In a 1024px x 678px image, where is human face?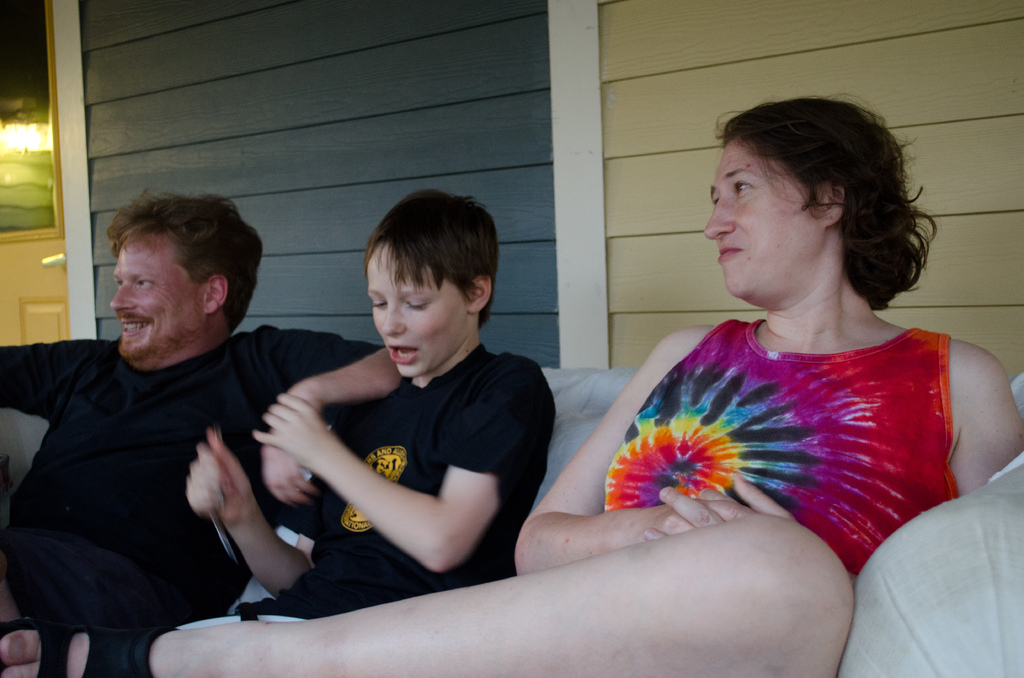
(110, 231, 204, 358).
